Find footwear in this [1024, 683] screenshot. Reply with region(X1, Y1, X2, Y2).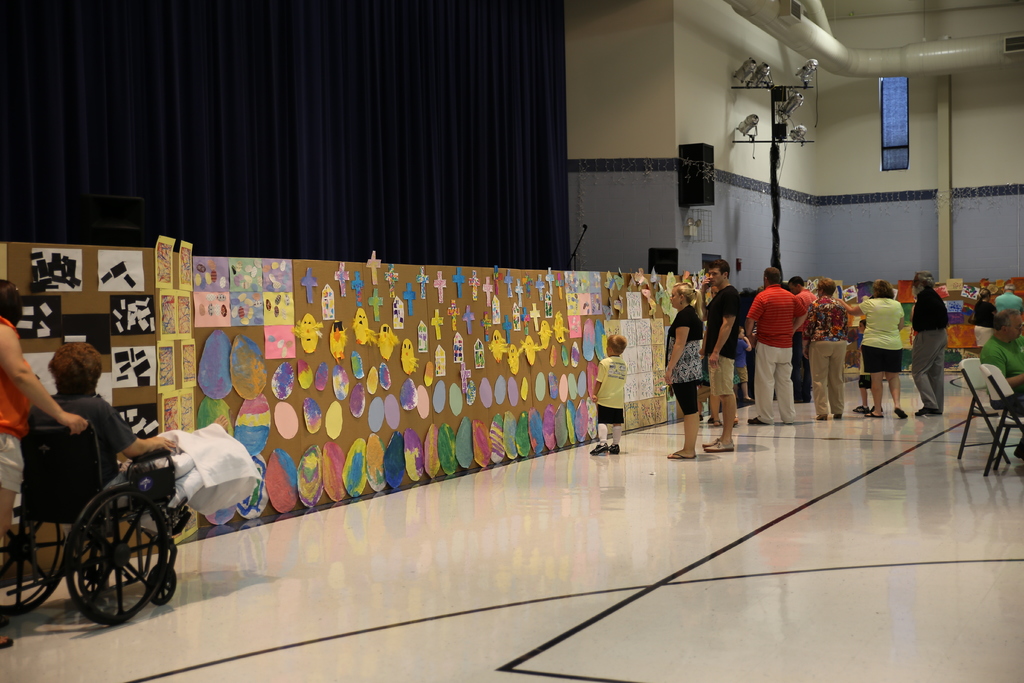
region(0, 636, 15, 646).
